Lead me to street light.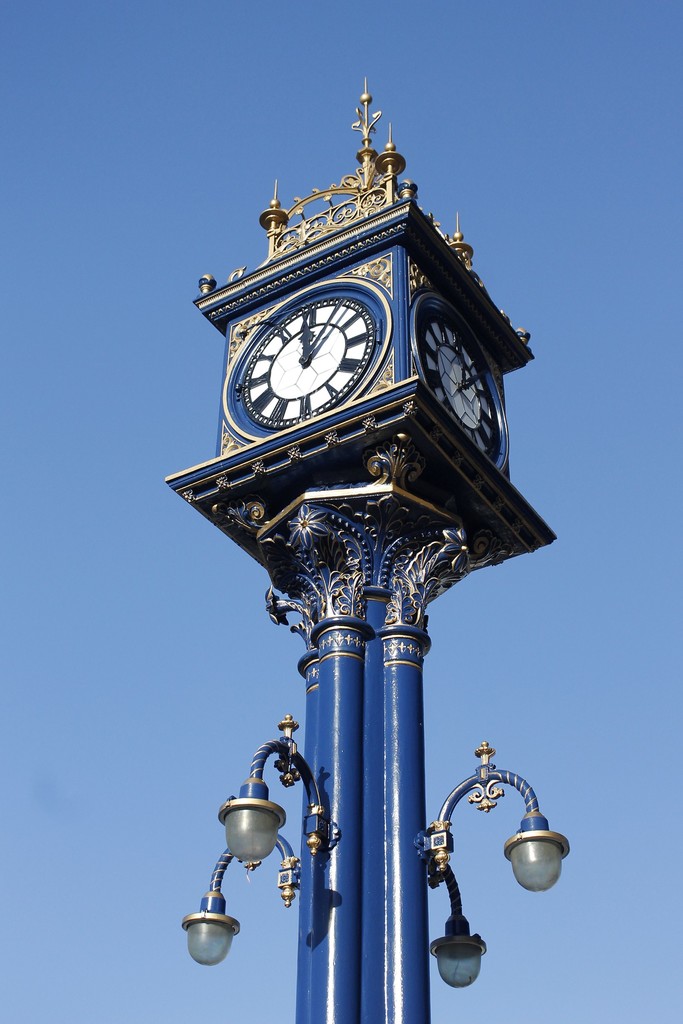
Lead to 423, 737, 564, 995.
